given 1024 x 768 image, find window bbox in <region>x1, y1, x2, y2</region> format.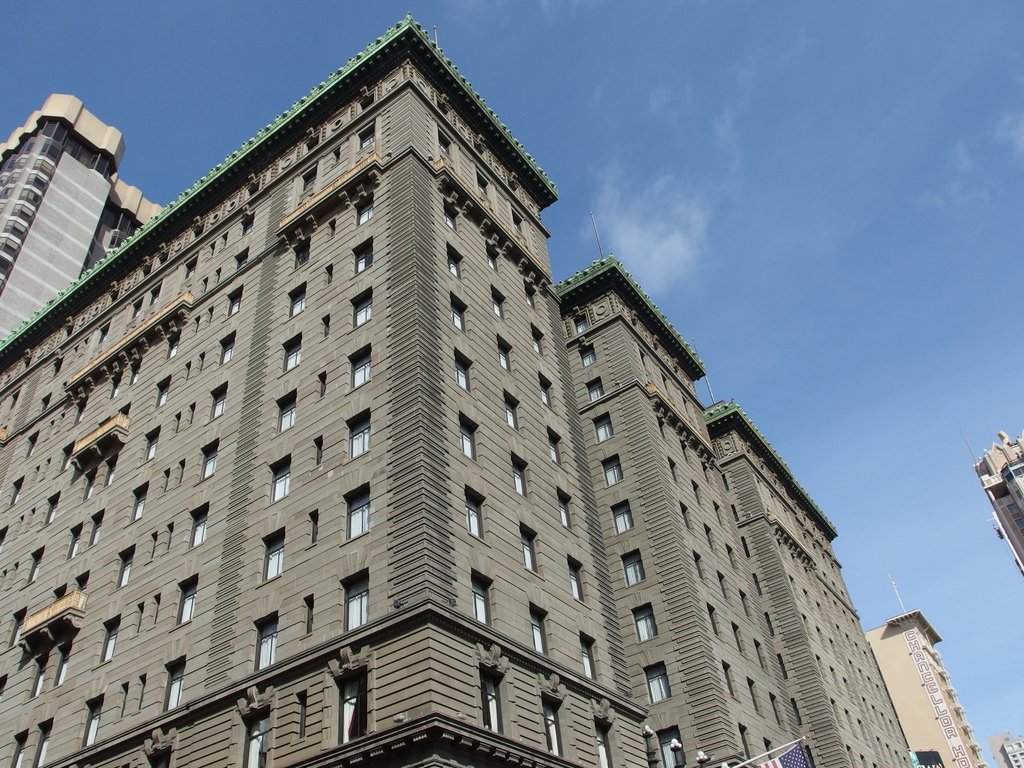
<region>145, 436, 159, 461</region>.
